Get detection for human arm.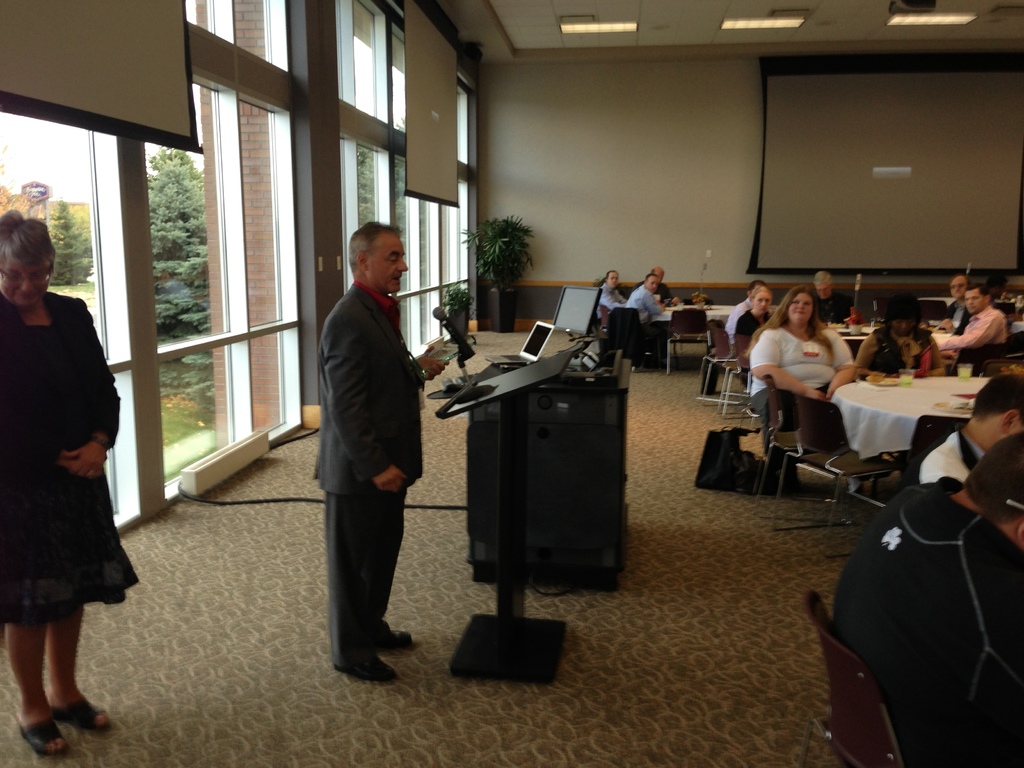
Detection: left=922, top=447, right=1023, bottom=553.
